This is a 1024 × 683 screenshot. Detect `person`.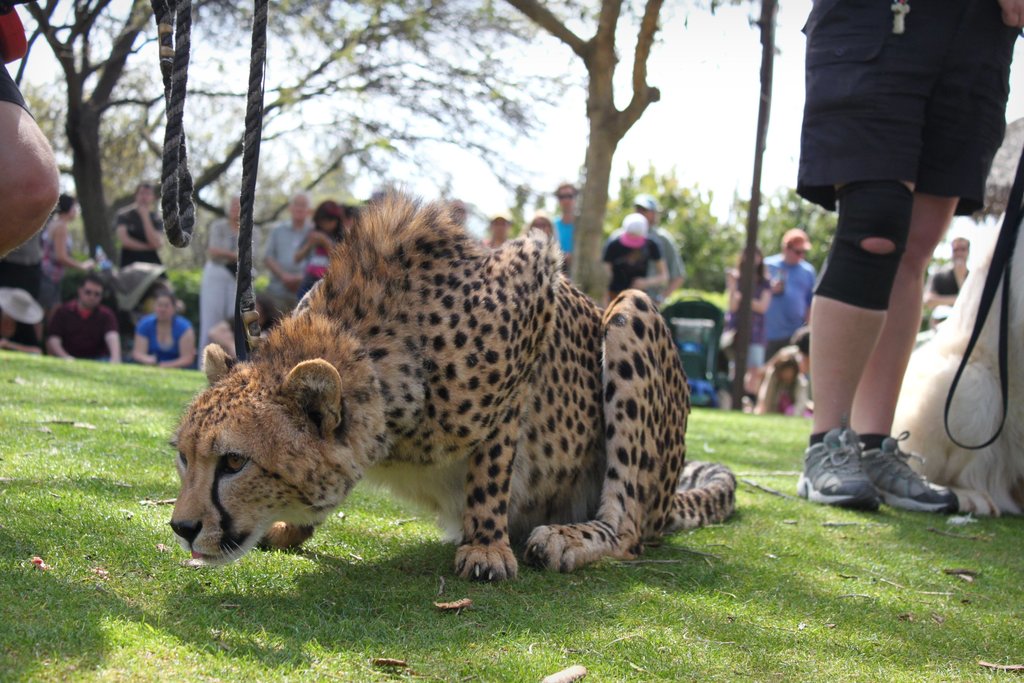
x1=755 y1=222 x2=819 y2=356.
